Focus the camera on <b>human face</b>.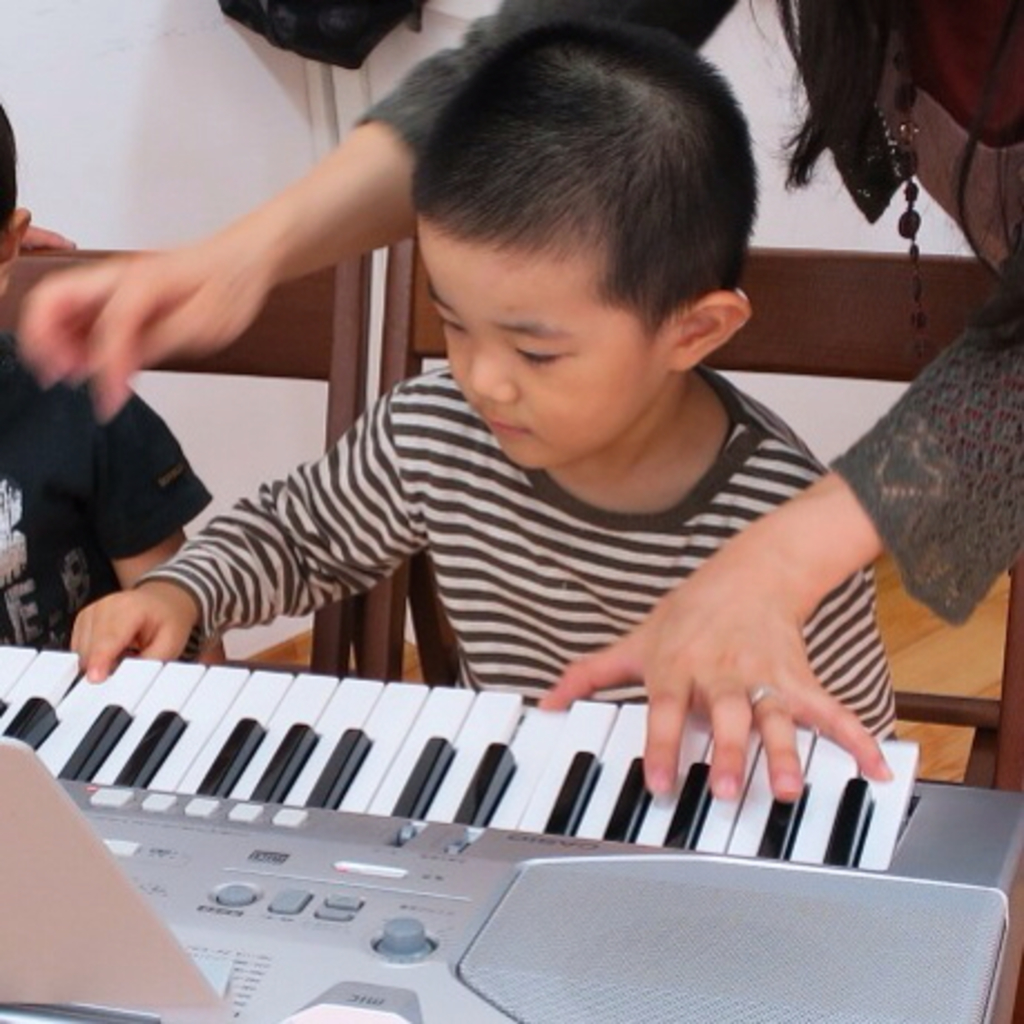
Focus region: bbox(419, 190, 705, 453).
